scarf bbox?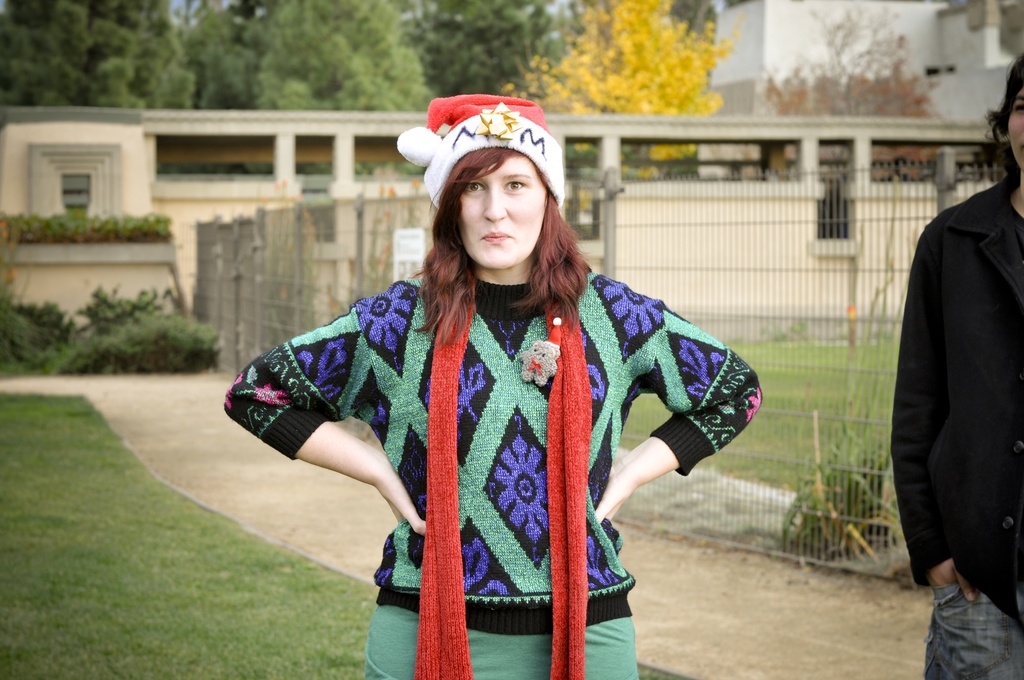
left=412, top=271, right=591, bottom=679
